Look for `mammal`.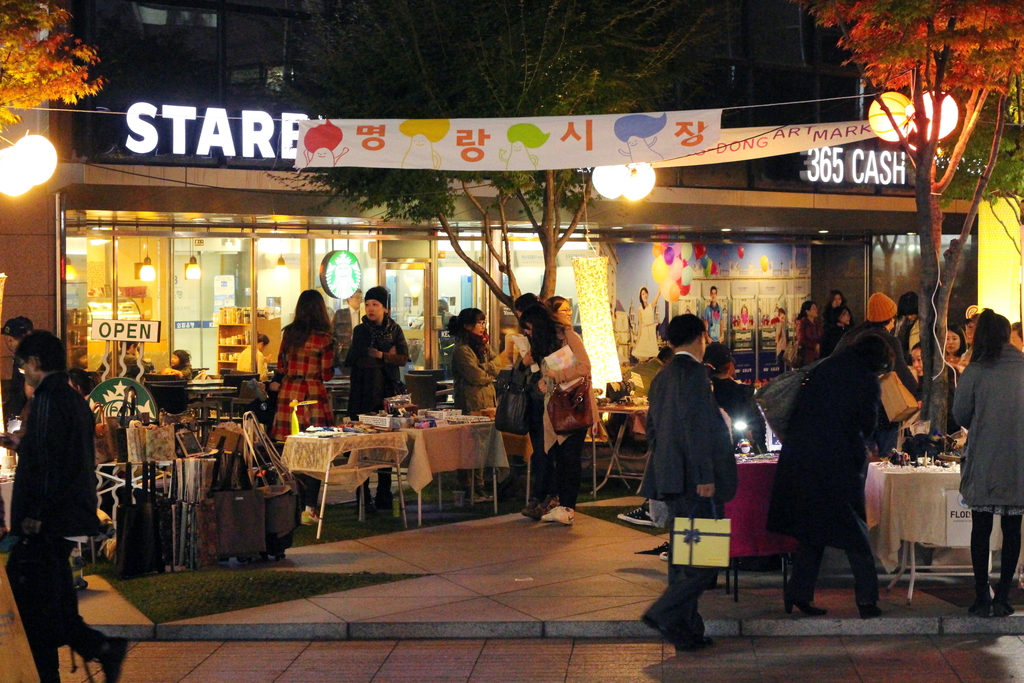
Found: (953,307,1023,612).
